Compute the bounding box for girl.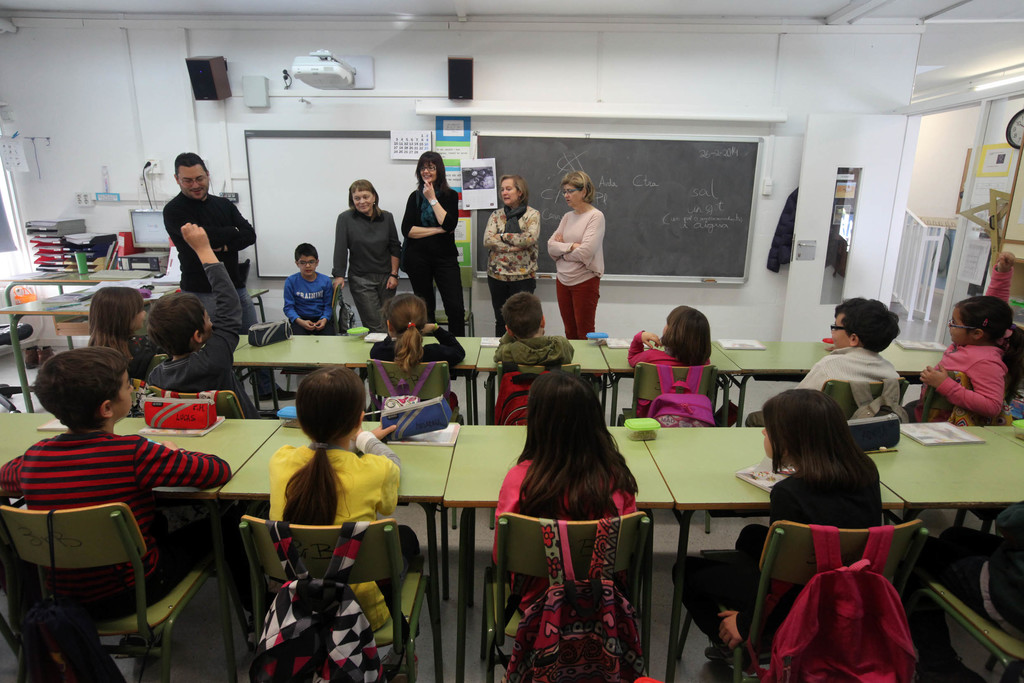
[268,363,399,625].
